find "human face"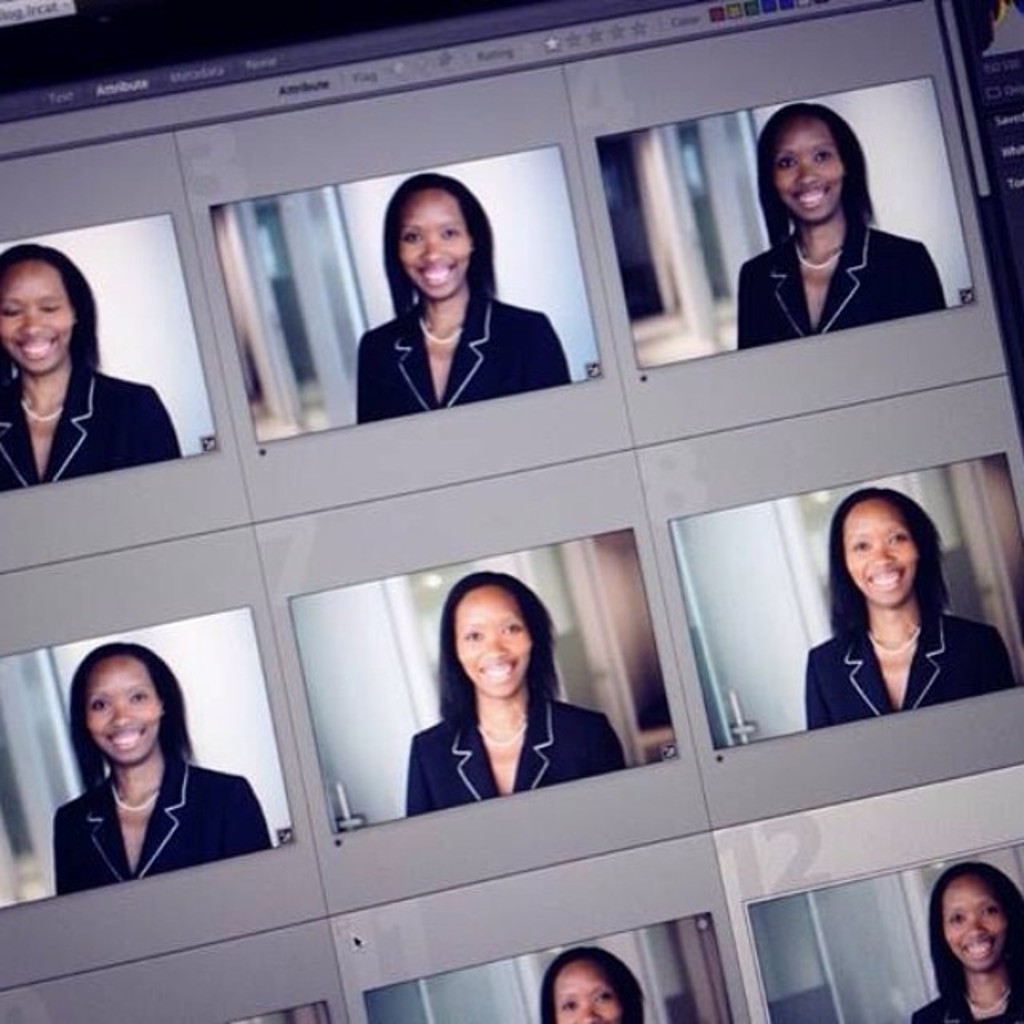
region(398, 186, 466, 294)
